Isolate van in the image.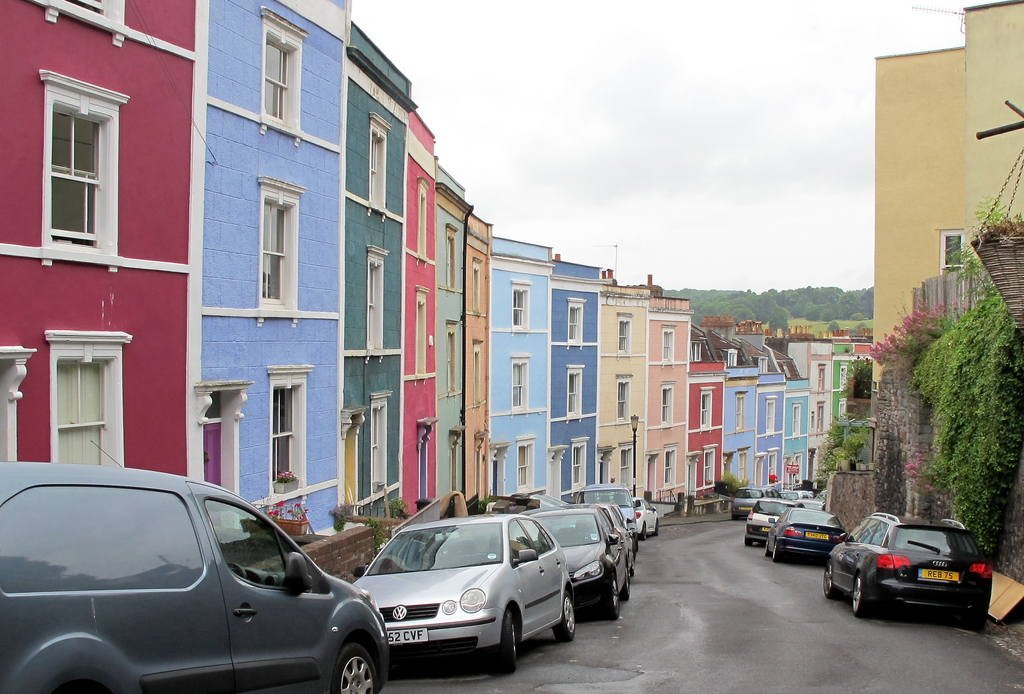
Isolated region: 0,459,390,693.
